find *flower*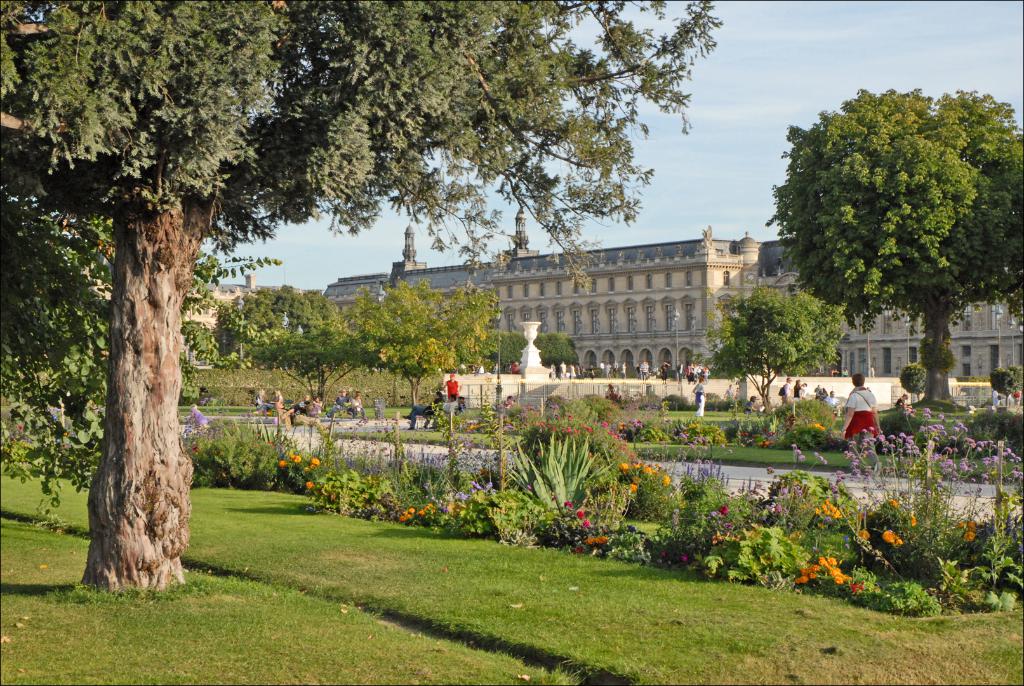
pyautogui.locateOnScreen(965, 529, 976, 543)
